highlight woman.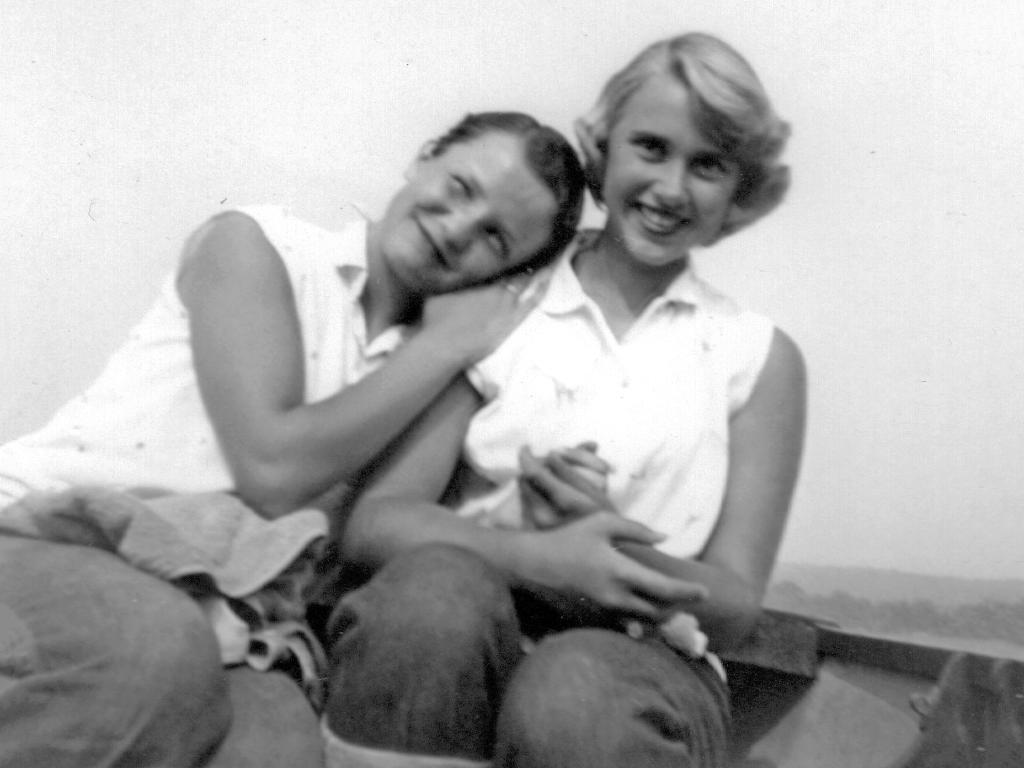
Highlighted region: (left=371, top=52, right=822, bottom=739).
